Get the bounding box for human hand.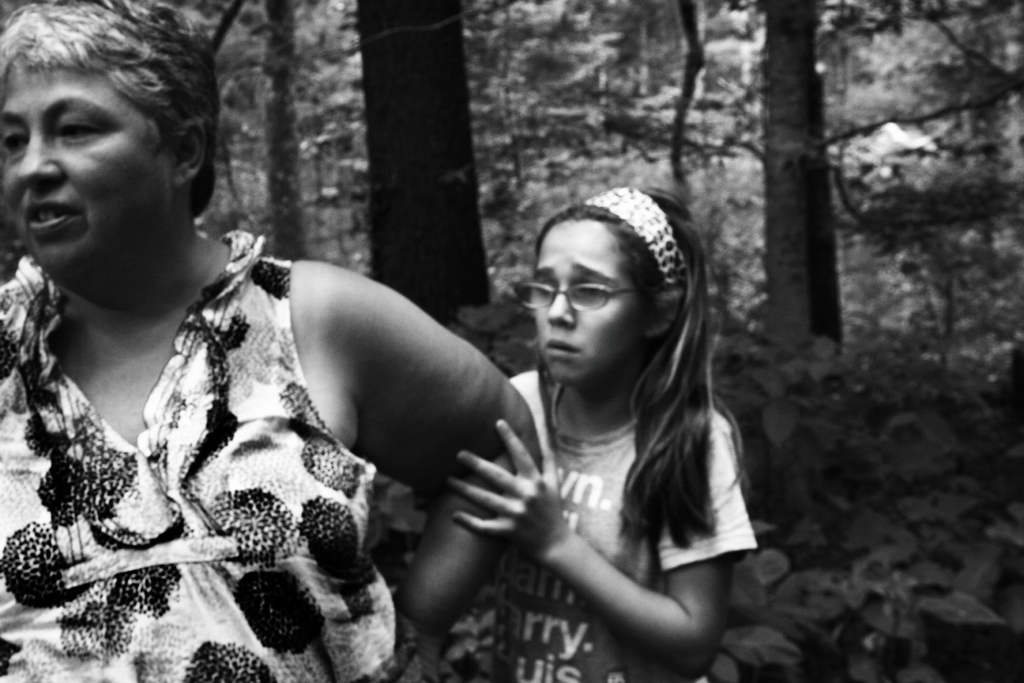
x1=445, y1=450, x2=637, y2=586.
